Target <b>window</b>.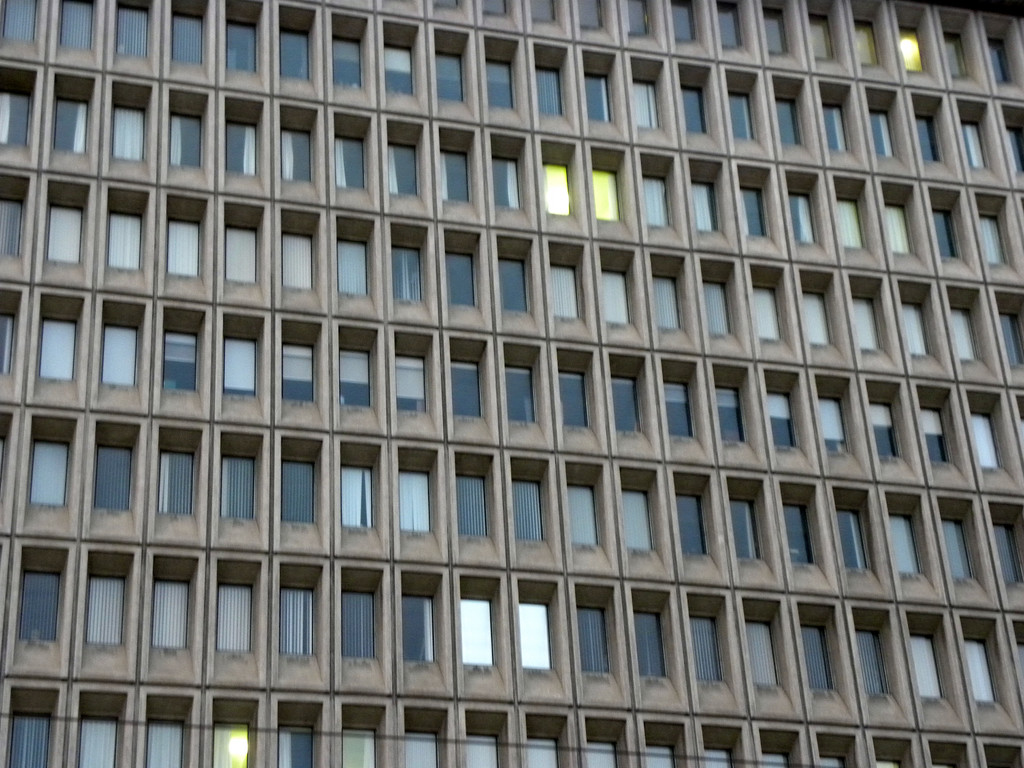
Target region: [529, 0, 558, 24].
